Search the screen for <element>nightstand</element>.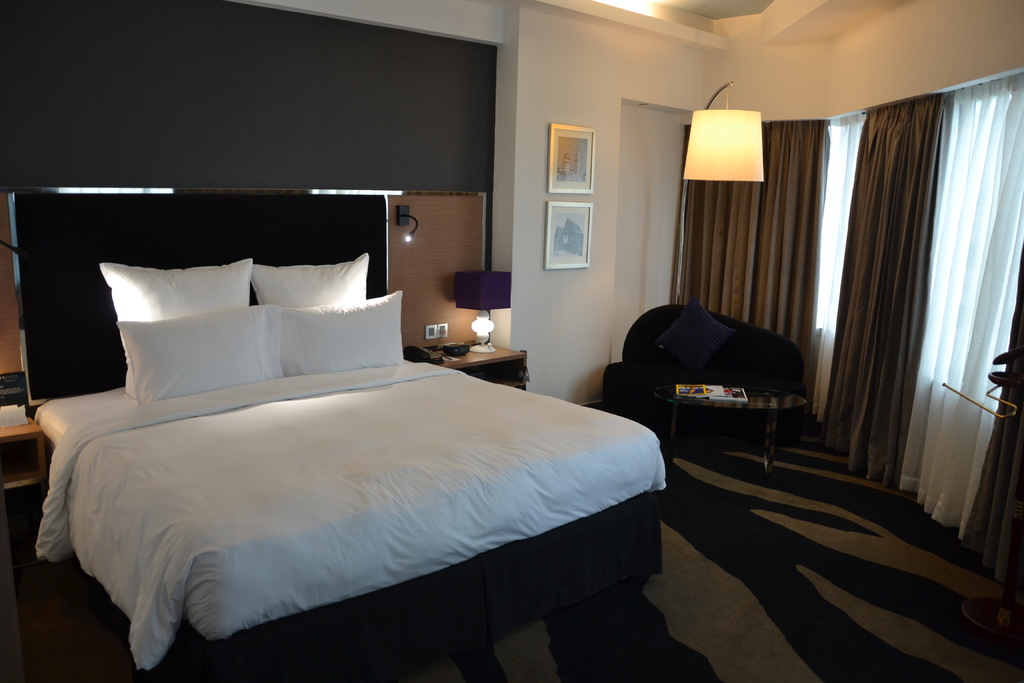
Found at 1 413 45 489.
